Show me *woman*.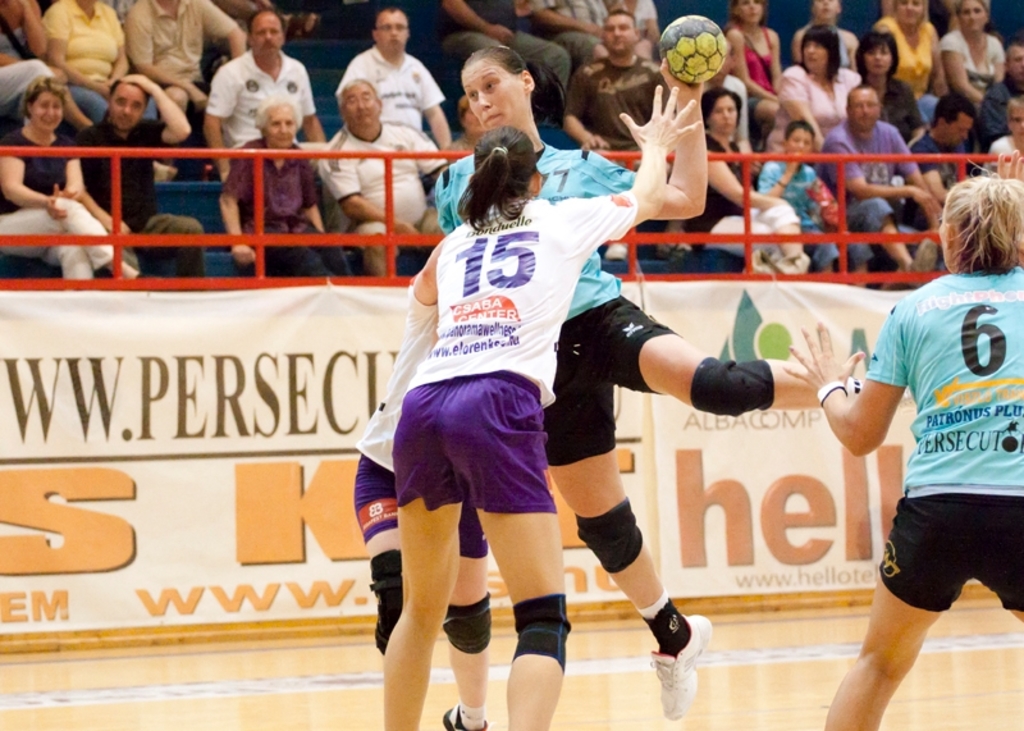
*woman* is here: bbox=(723, 0, 786, 128).
